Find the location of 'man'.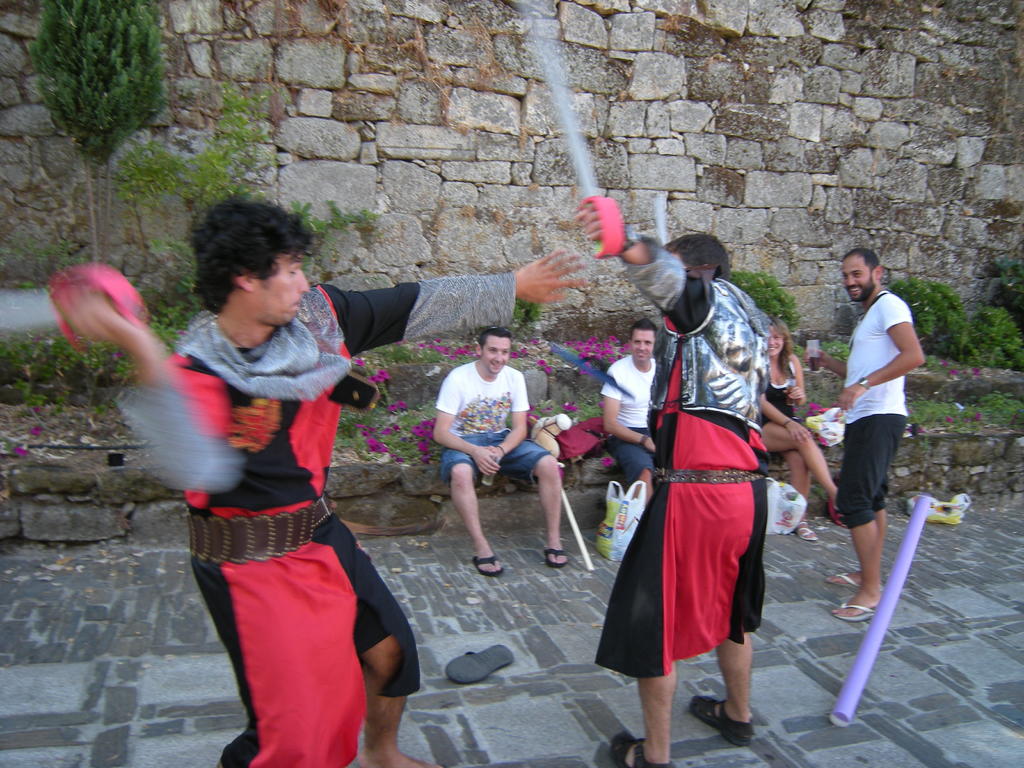
Location: [826,250,915,624].
